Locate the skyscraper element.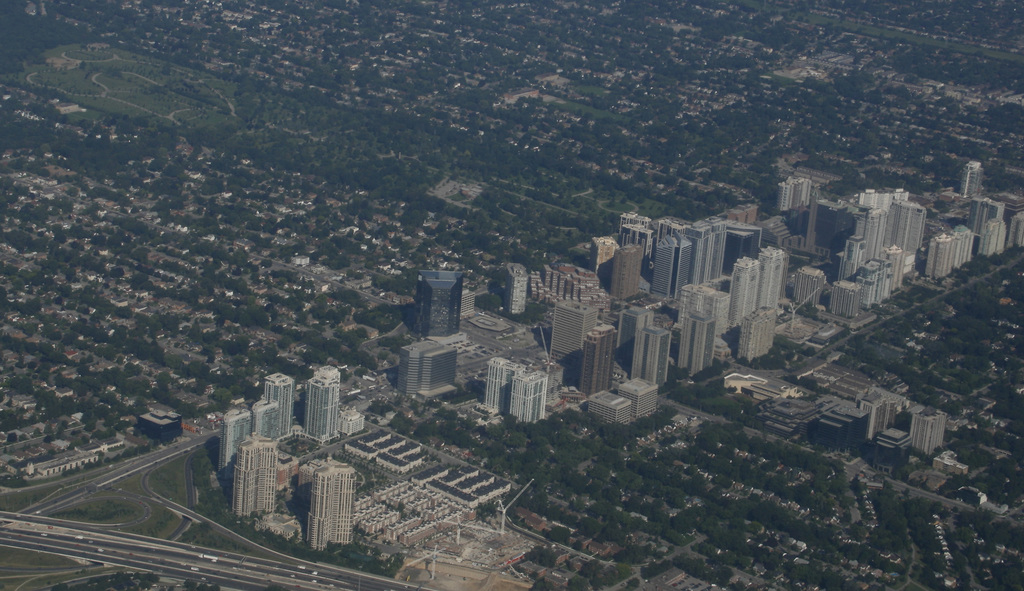
Element bbox: box(623, 305, 652, 376).
